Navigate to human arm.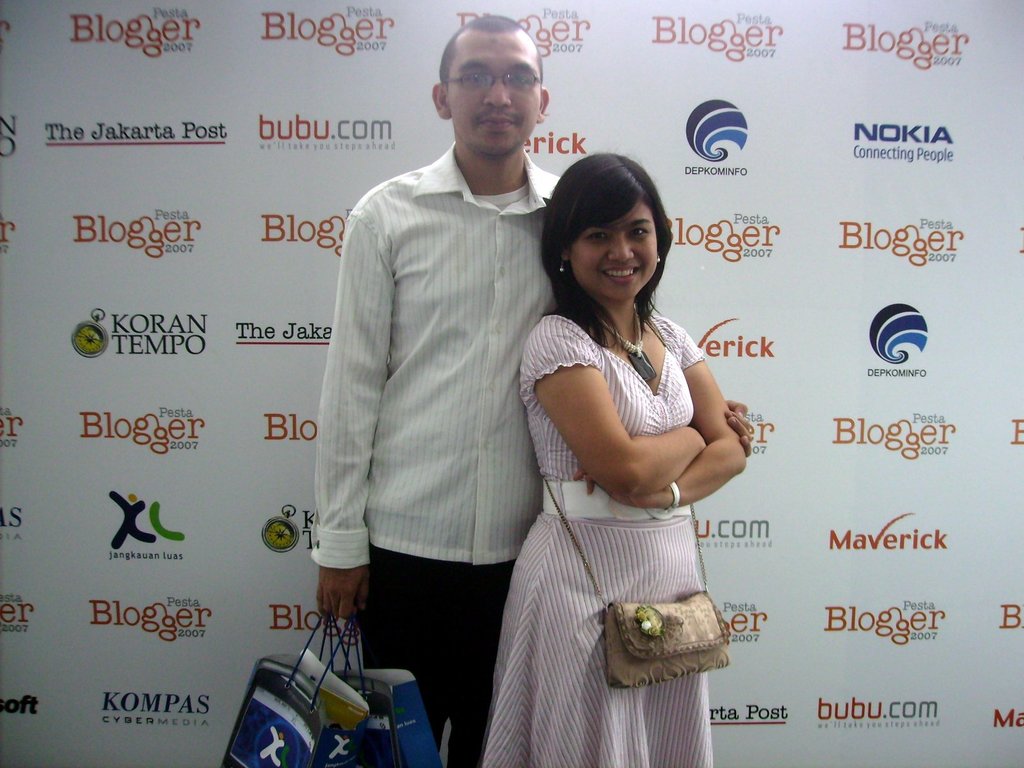
Navigation target: BBox(310, 198, 383, 632).
